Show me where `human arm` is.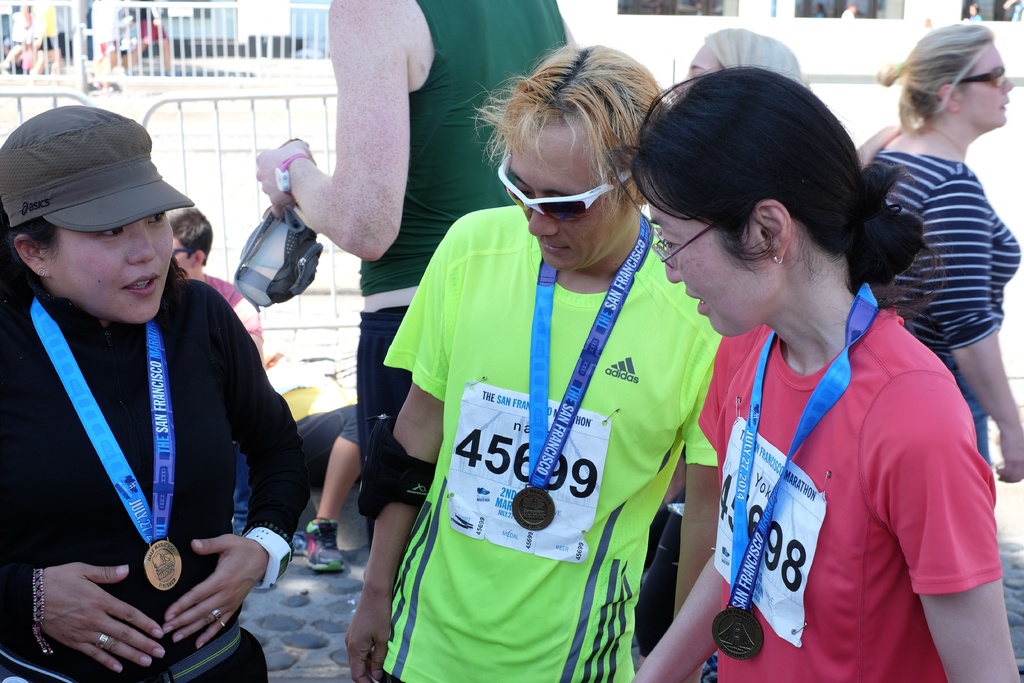
`human arm` is at x1=287 y1=24 x2=440 y2=290.
